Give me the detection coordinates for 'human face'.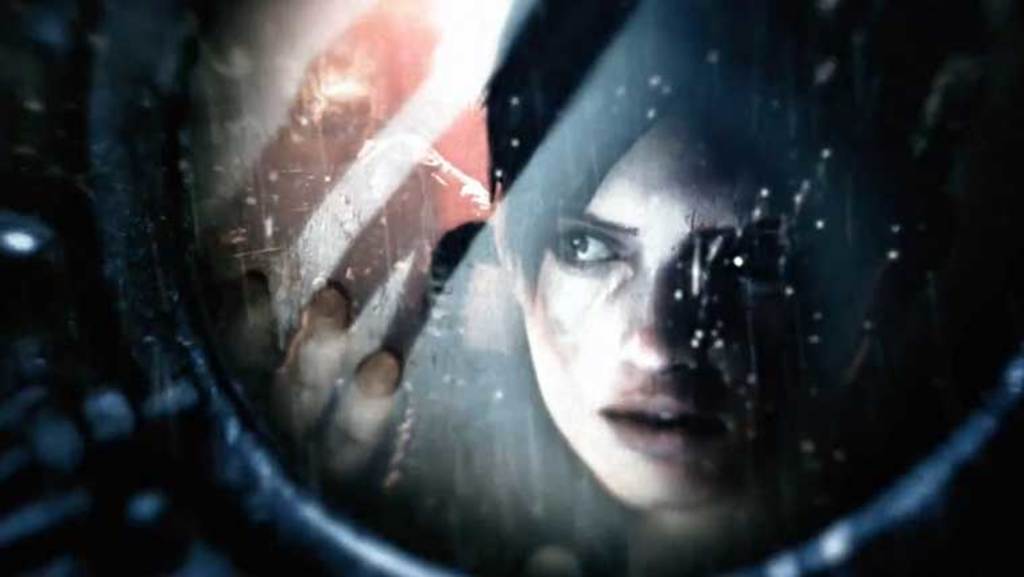
(left=520, top=96, right=874, bottom=512).
